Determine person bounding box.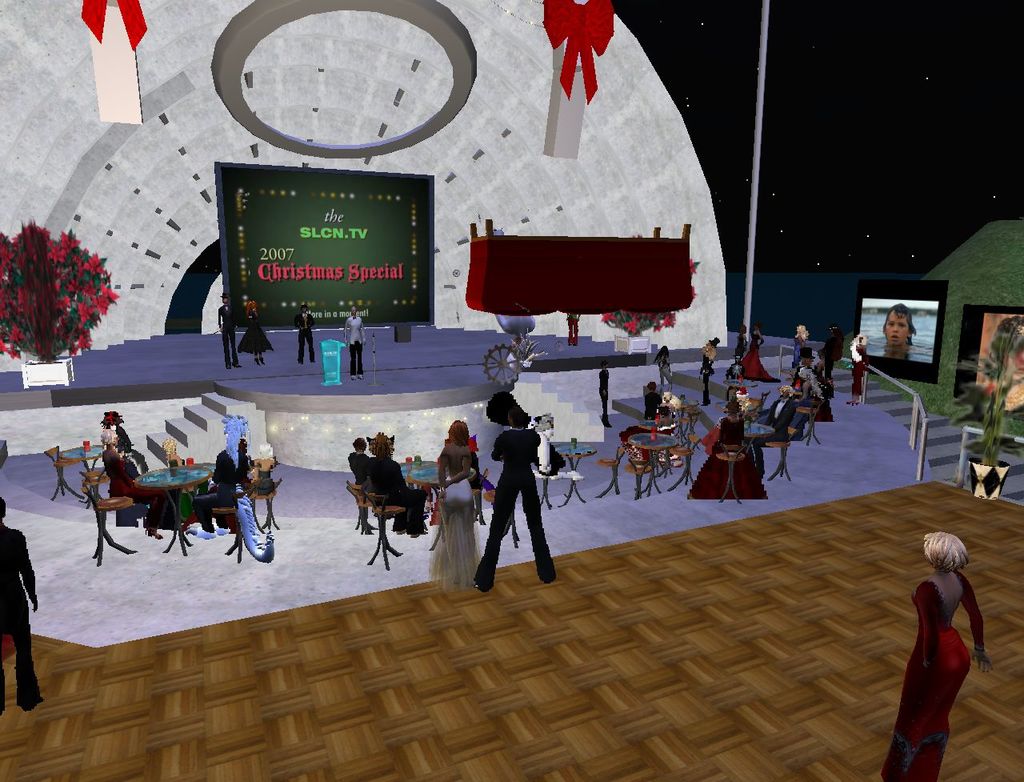
Determined: x1=884 y1=532 x2=993 y2=781.
